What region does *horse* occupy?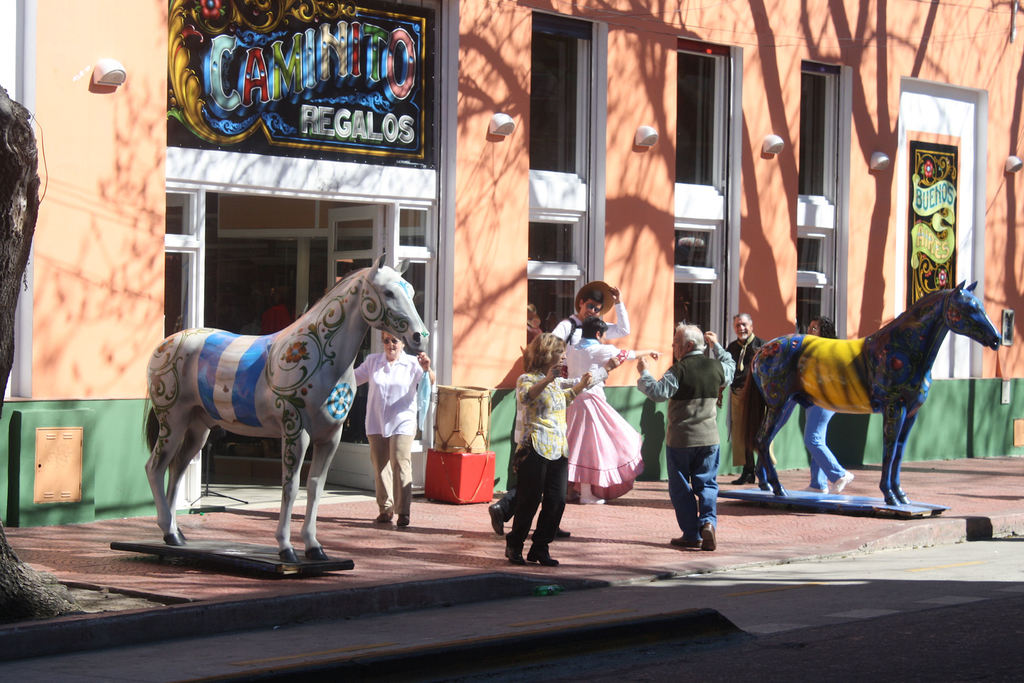
138/256/426/561.
